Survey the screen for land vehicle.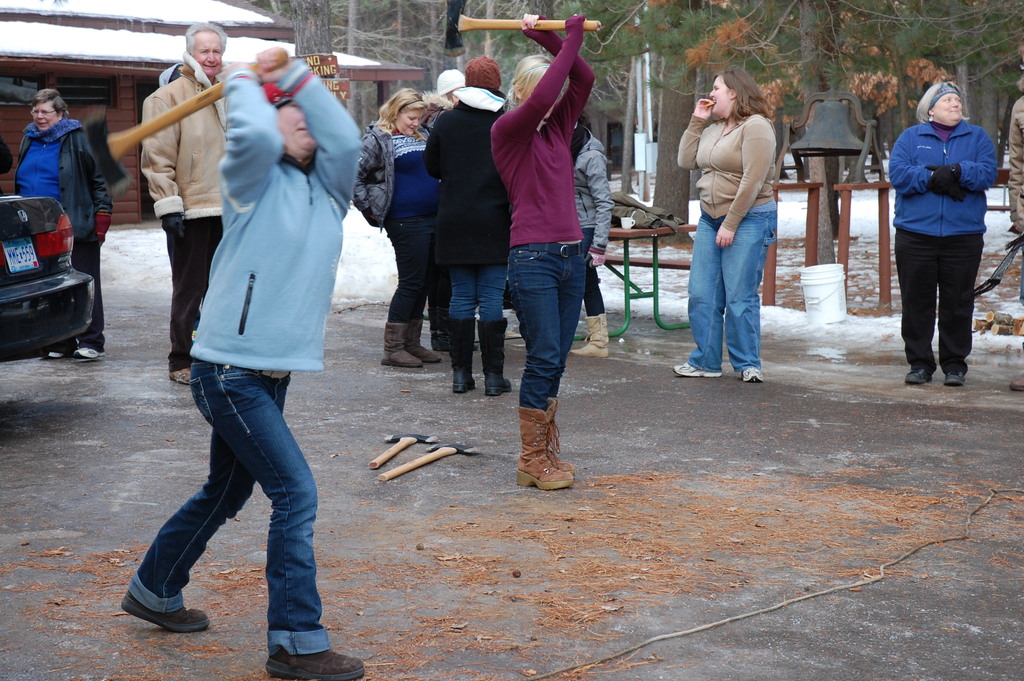
Survey found: detection(0, 200, 95, 362).
